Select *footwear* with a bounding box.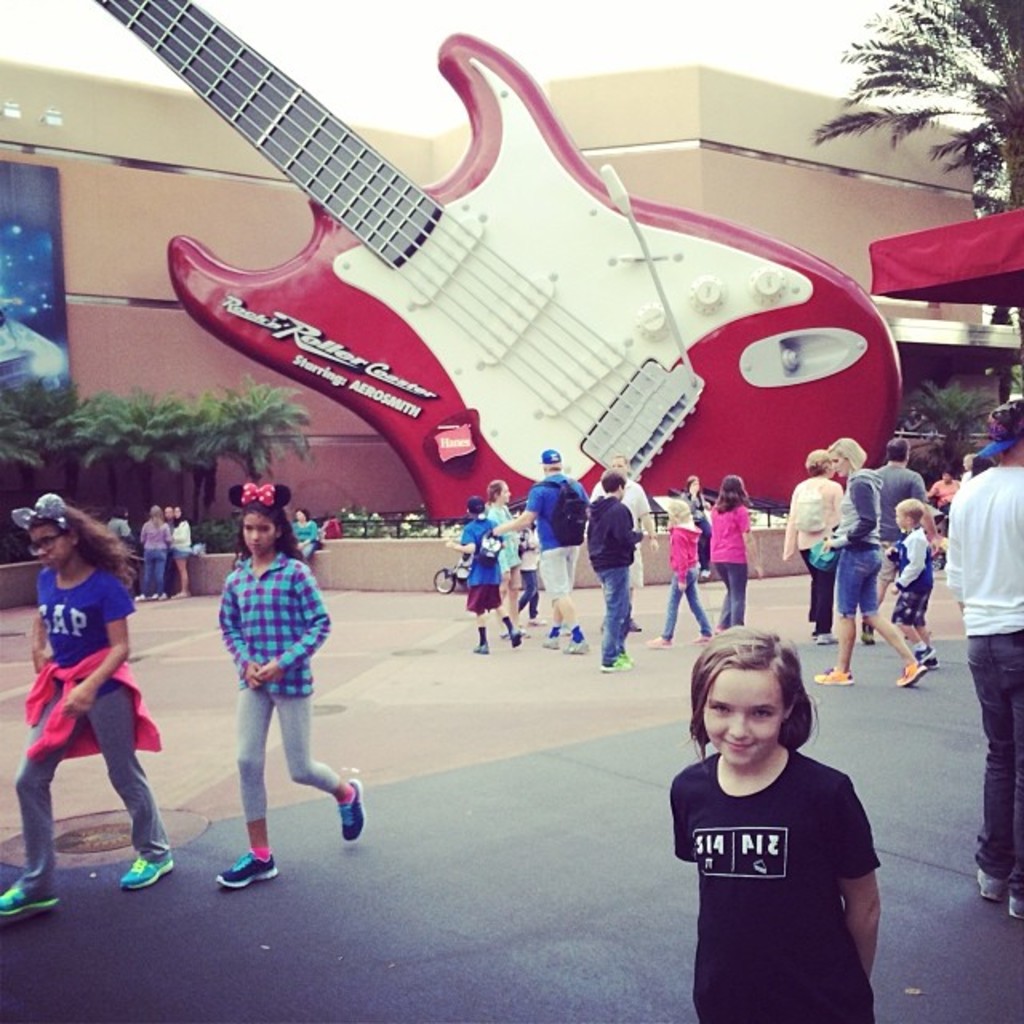
(left=563, top=637, right=586, bottom=654).
